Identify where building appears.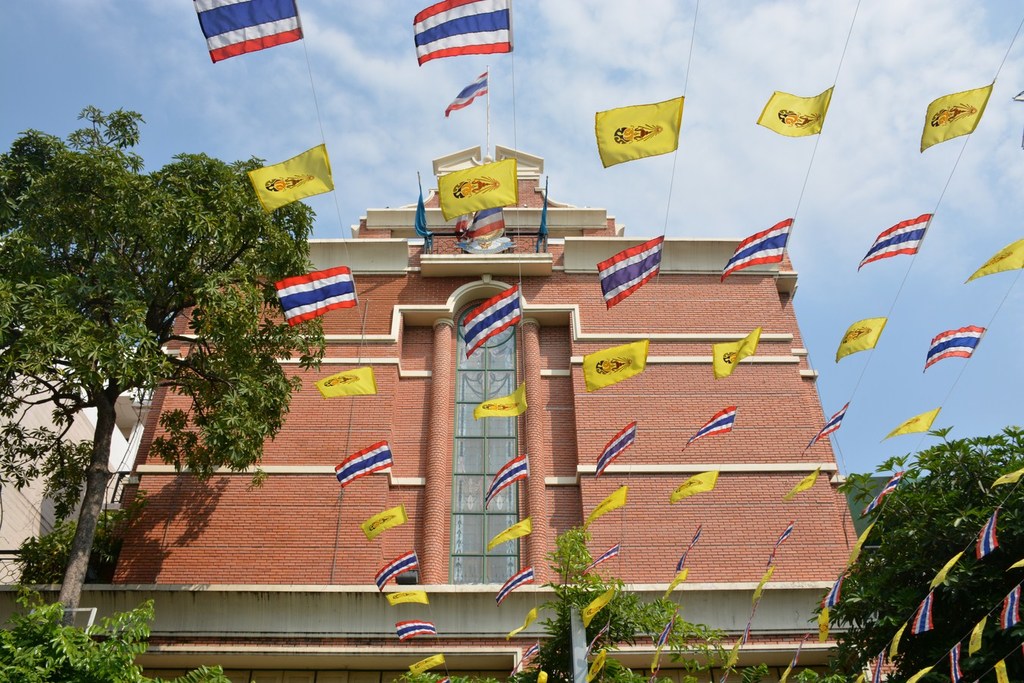
Appears at (0,305,127,589).
